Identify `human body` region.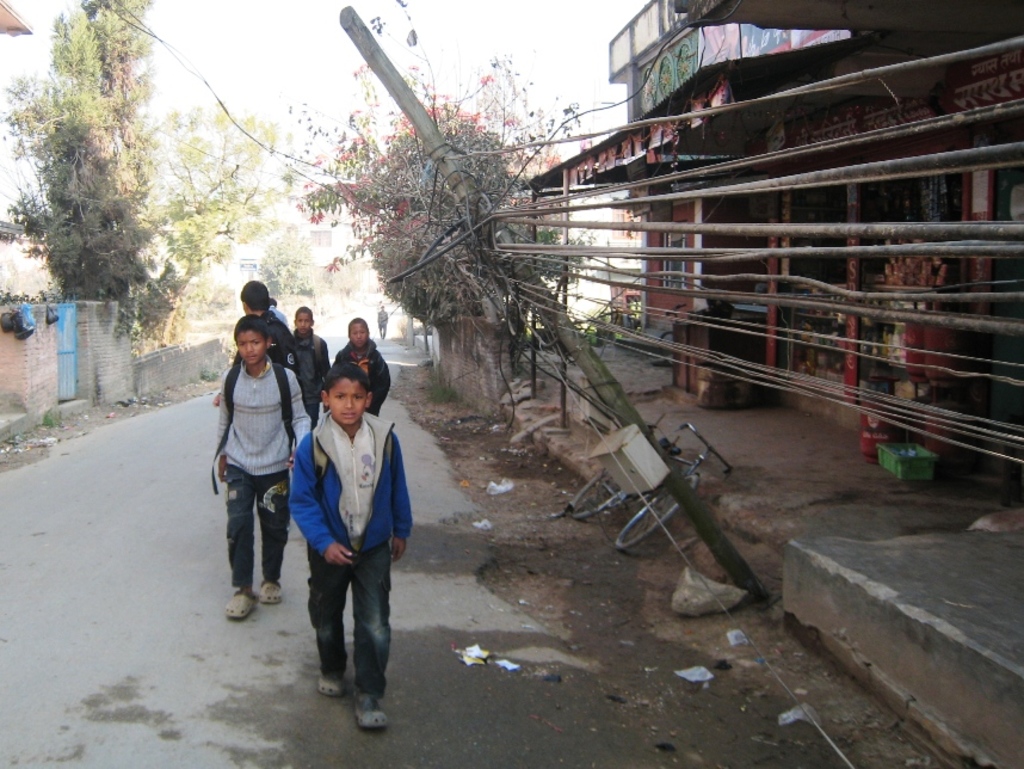
Region: [288, 306, 333, 423].
